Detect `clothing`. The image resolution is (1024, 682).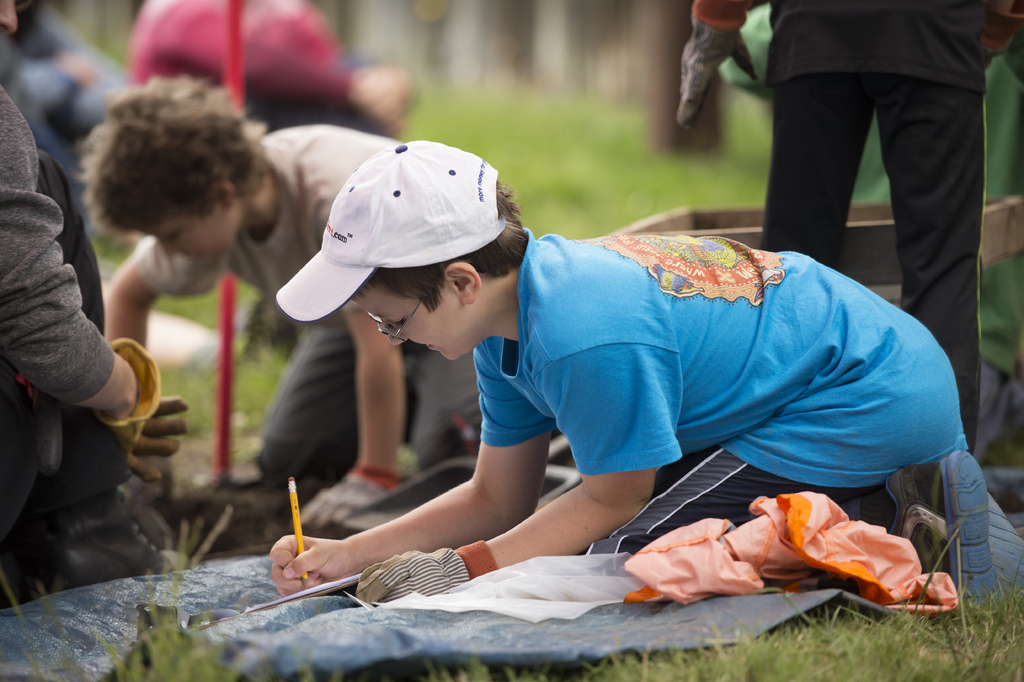
0/81/134/553.
